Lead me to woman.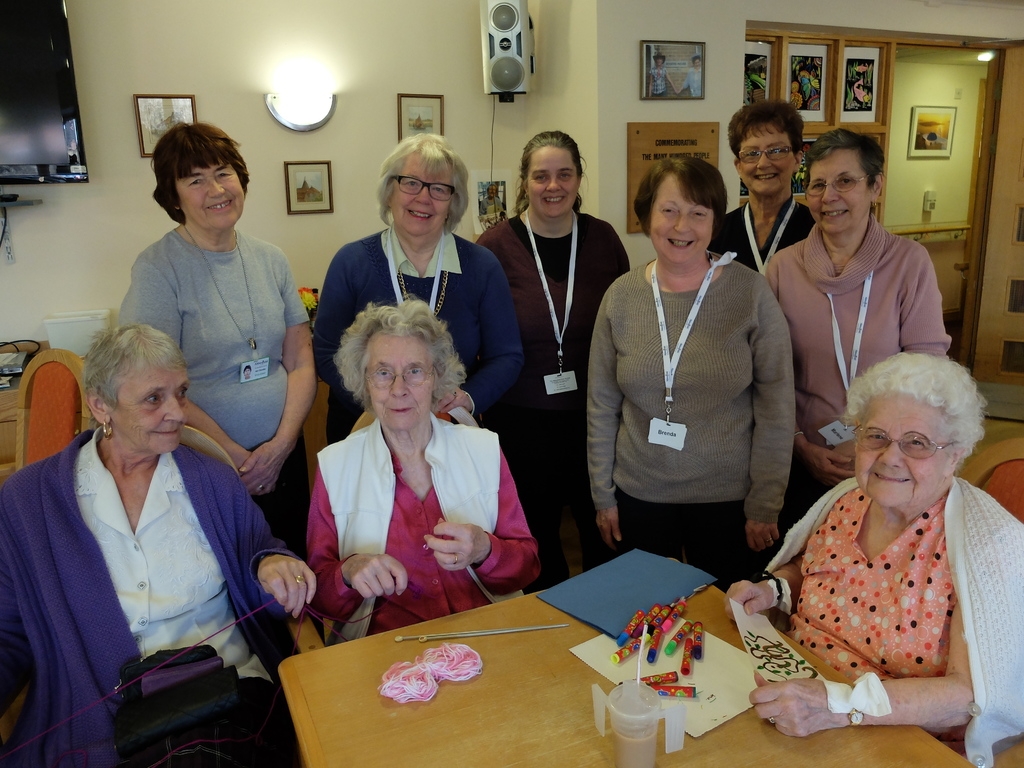
Lead to [x1=462, y1=126, x2=638, y2=588].
